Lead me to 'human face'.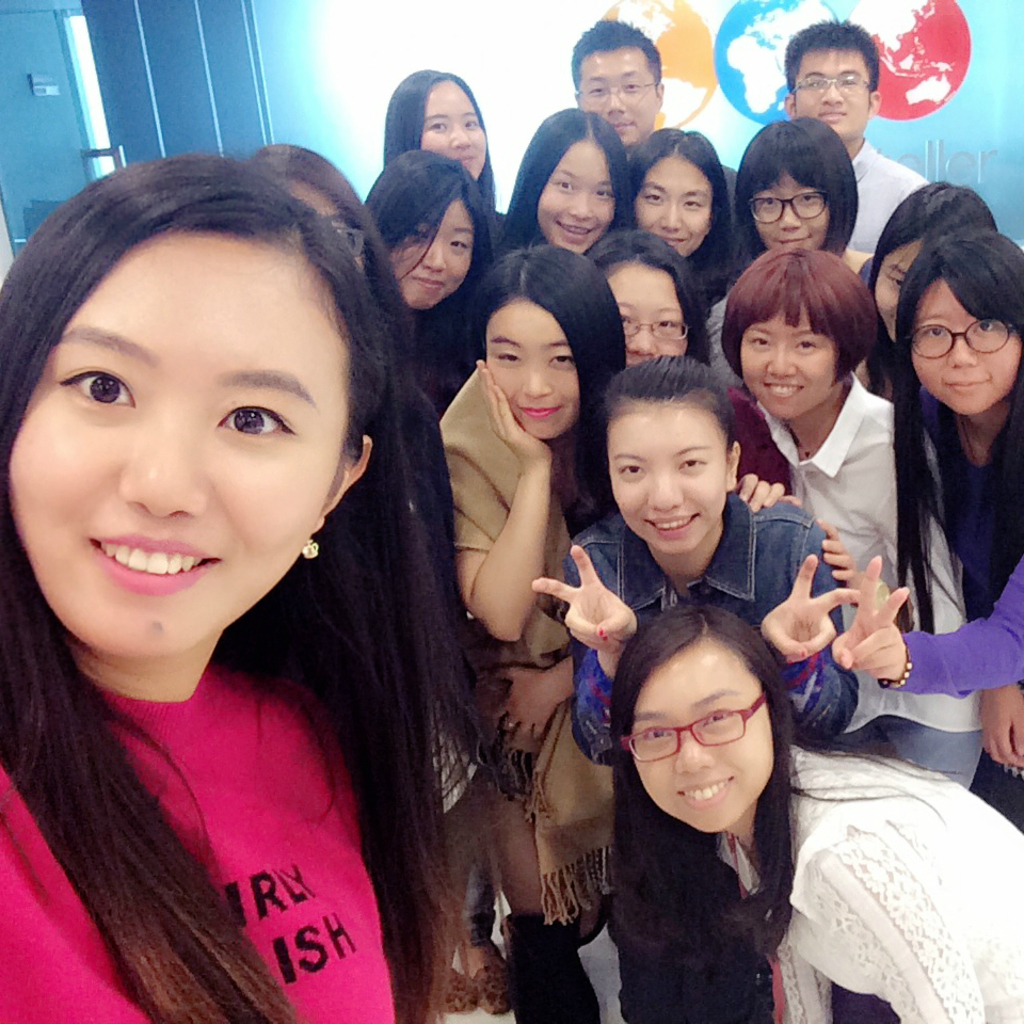
Lead to Rect(868, 238, 926, 336).
